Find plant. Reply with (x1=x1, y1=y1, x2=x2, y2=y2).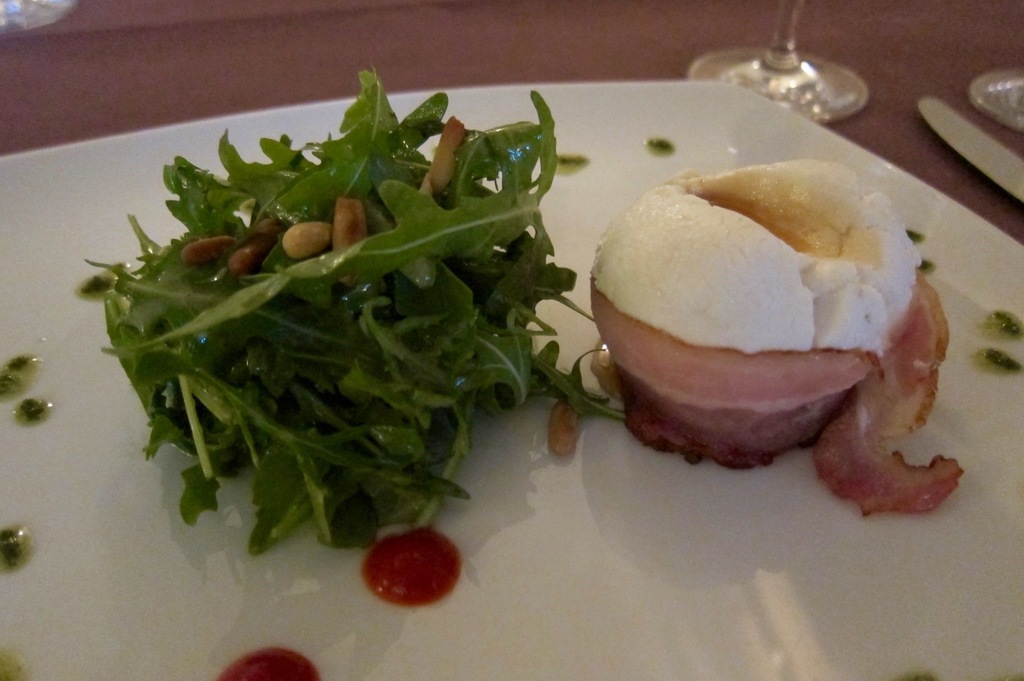
(x1=79, y1=65, x2=596, y2=550).
